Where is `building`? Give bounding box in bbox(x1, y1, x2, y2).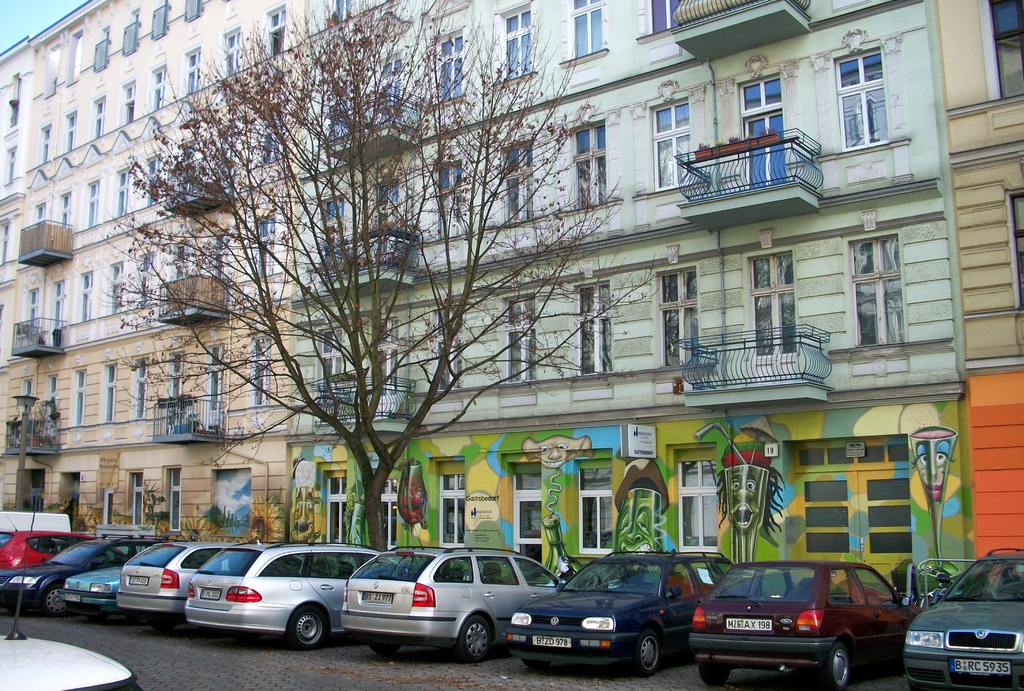
bbox(294, 0, 960, 615).
